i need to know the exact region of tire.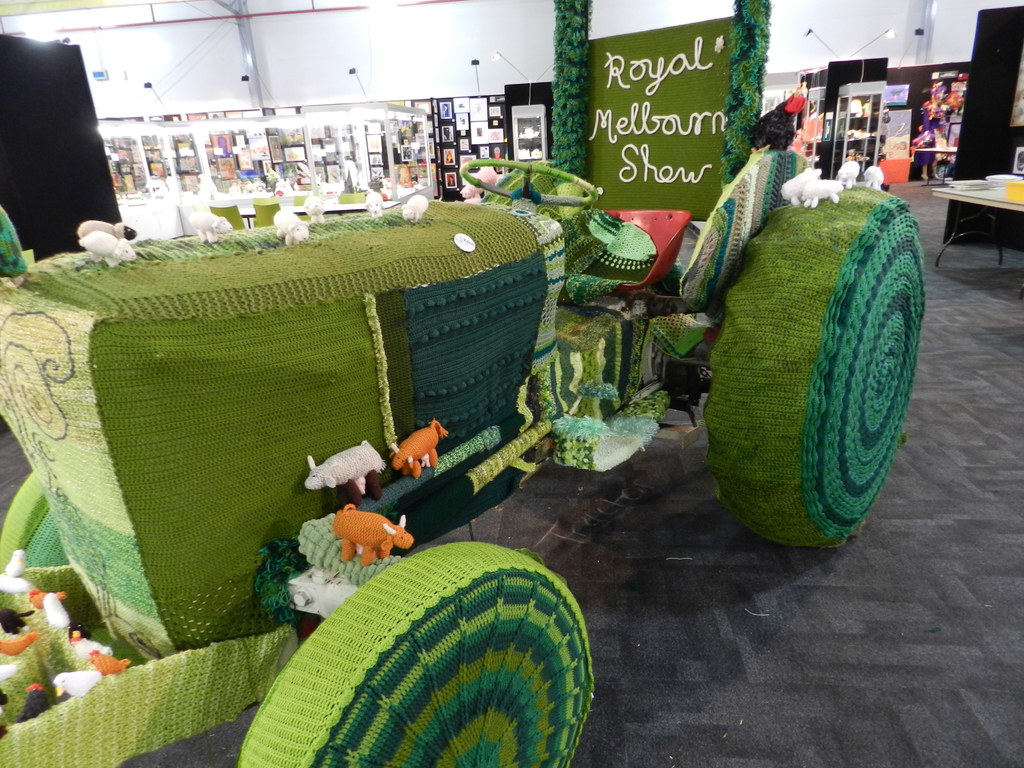
Region: region(243, 544, 595, 767).
